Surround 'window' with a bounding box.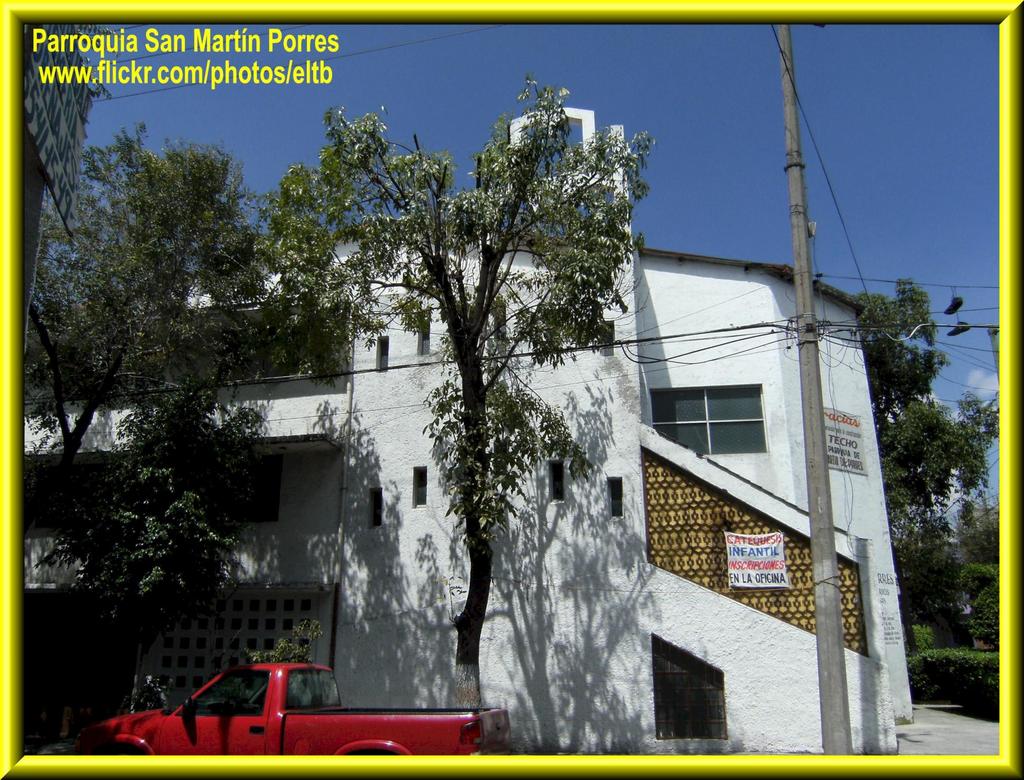
[363, 487, 381, 527].
